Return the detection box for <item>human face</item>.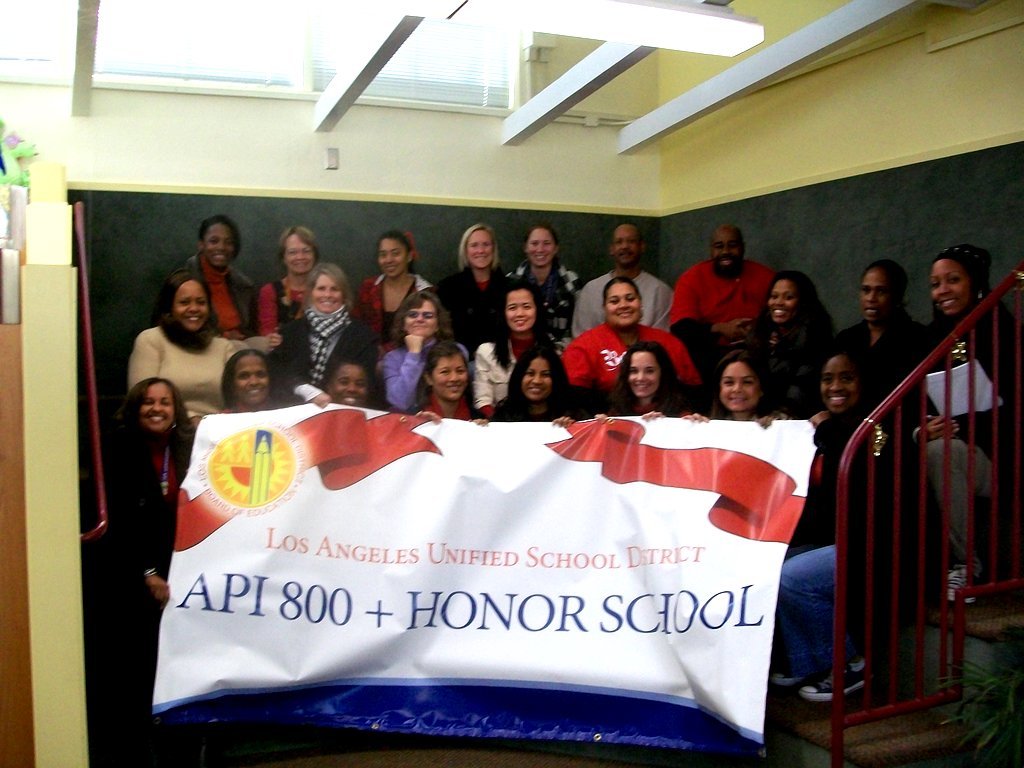
285:232:317:272.
